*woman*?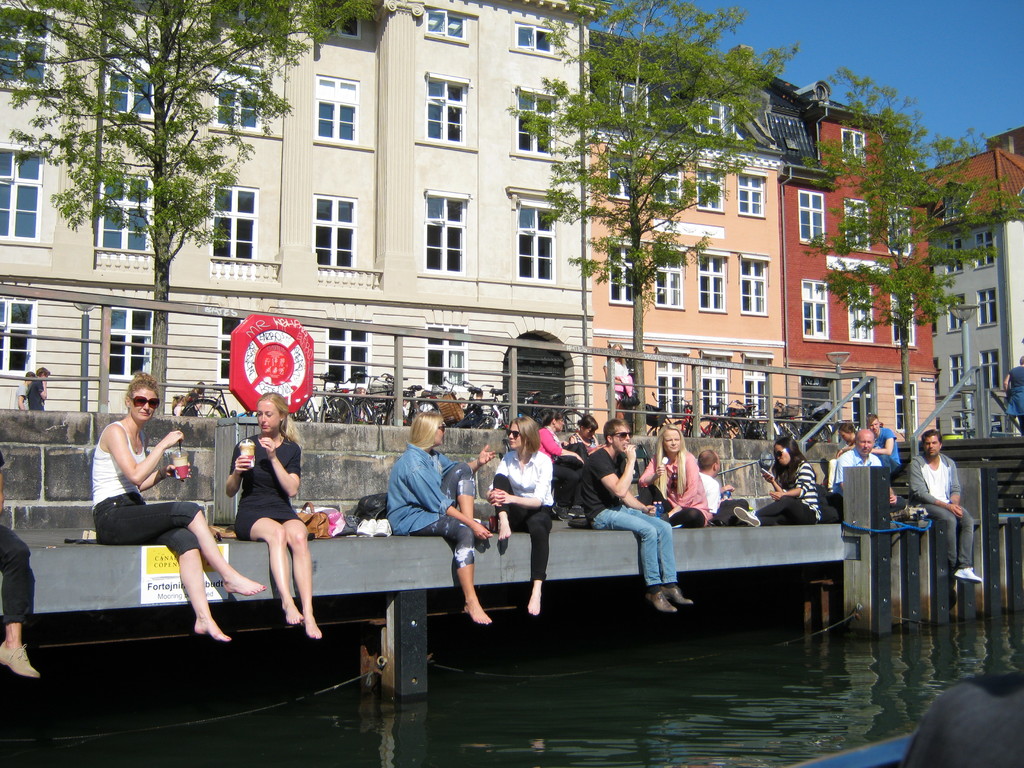
732,439,822,526
